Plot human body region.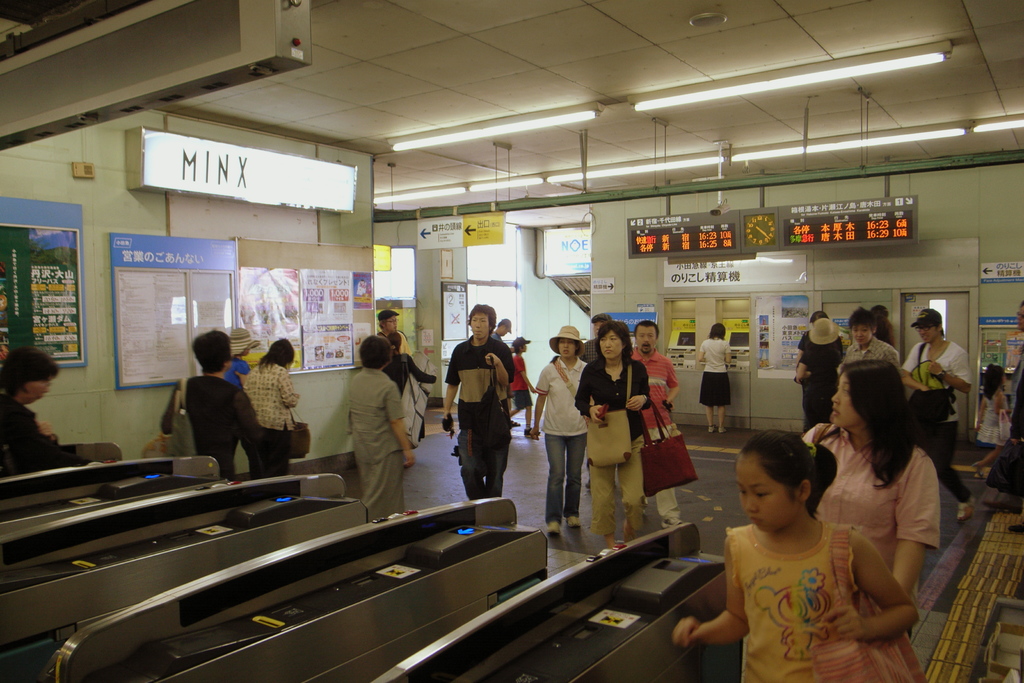
Plotted at box(243, 338, 297, 475).
